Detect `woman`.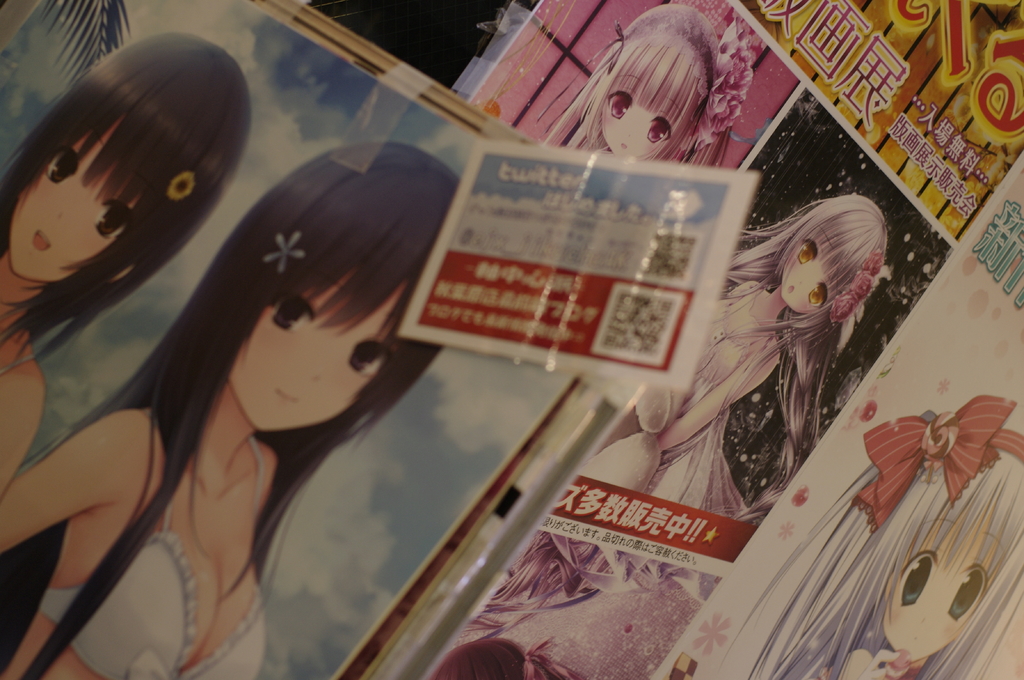
Detected at 545/0/744/157.
